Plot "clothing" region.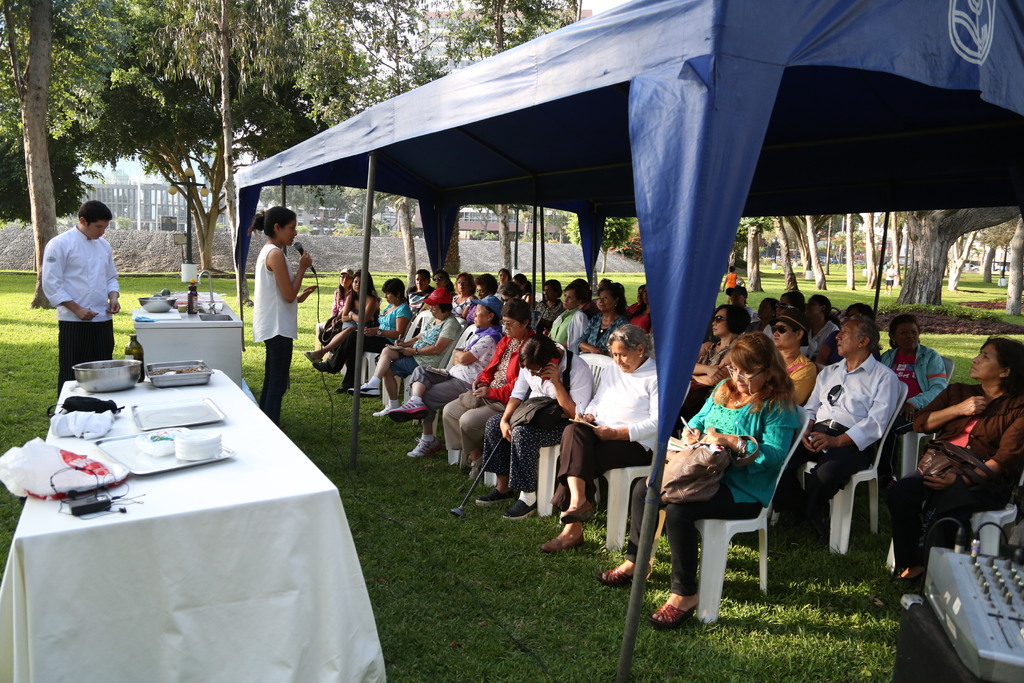
Plotted at (left=803, top=319, right=843, bottom=352).
